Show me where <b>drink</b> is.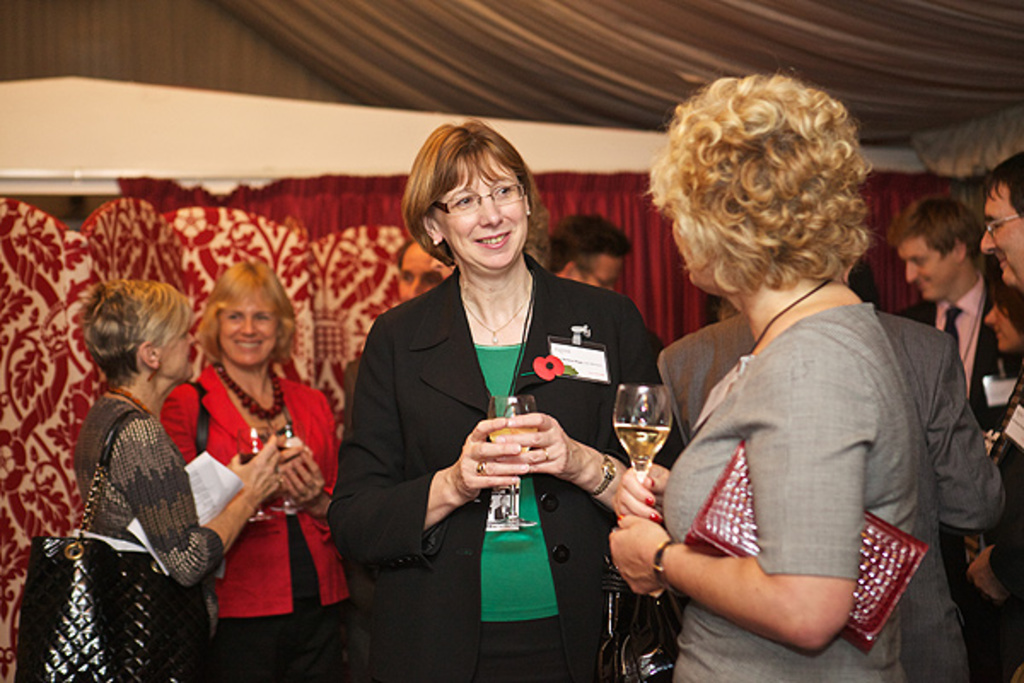
<b>drink</b> is at select_region(616, 427, 669, 483).
